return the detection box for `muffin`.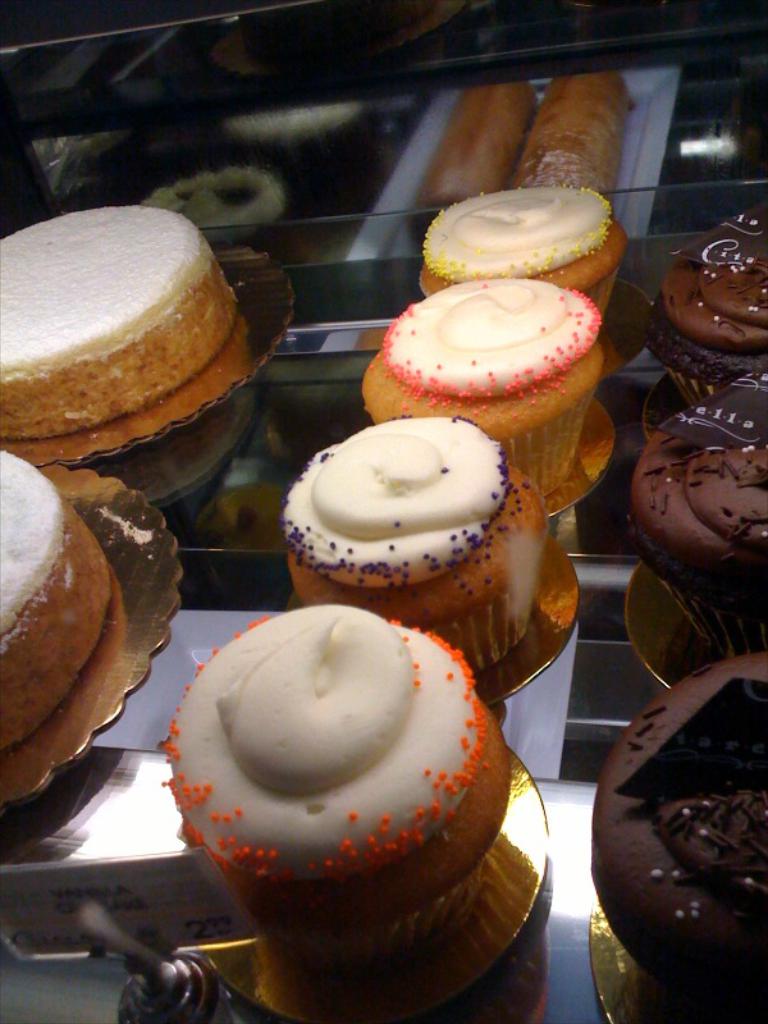
detection(356, 268, 602, 502).
